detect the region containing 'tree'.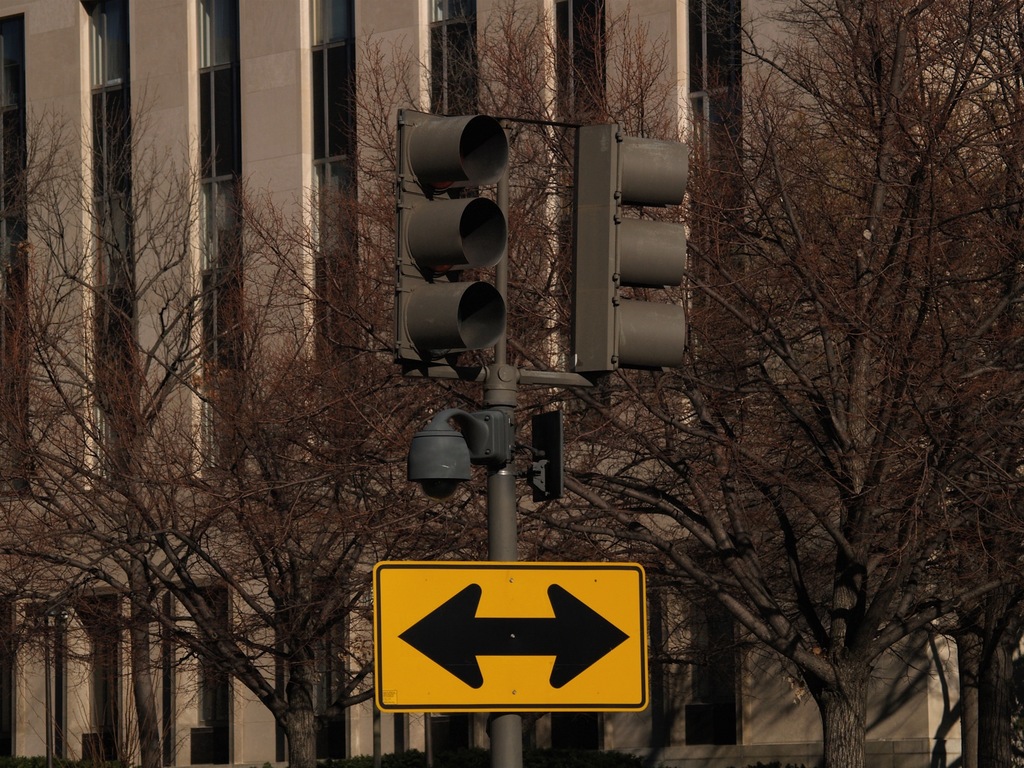
bbox(251, 0, 767, 767).
